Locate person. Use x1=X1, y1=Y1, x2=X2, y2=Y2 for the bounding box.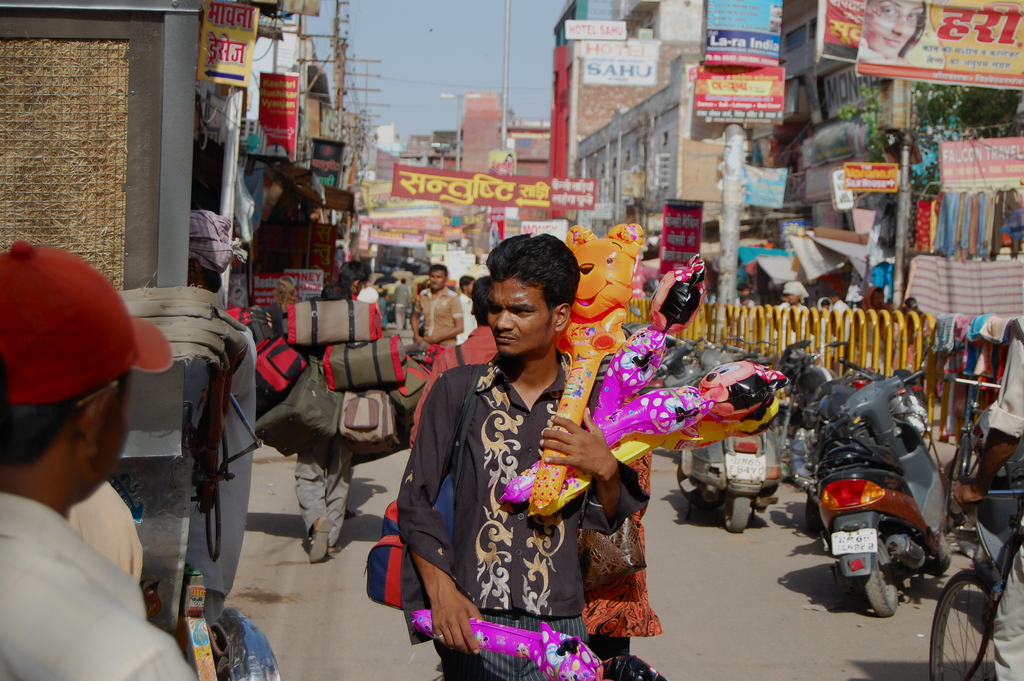
x1=408, y1=259, x2=465, y2=350.
